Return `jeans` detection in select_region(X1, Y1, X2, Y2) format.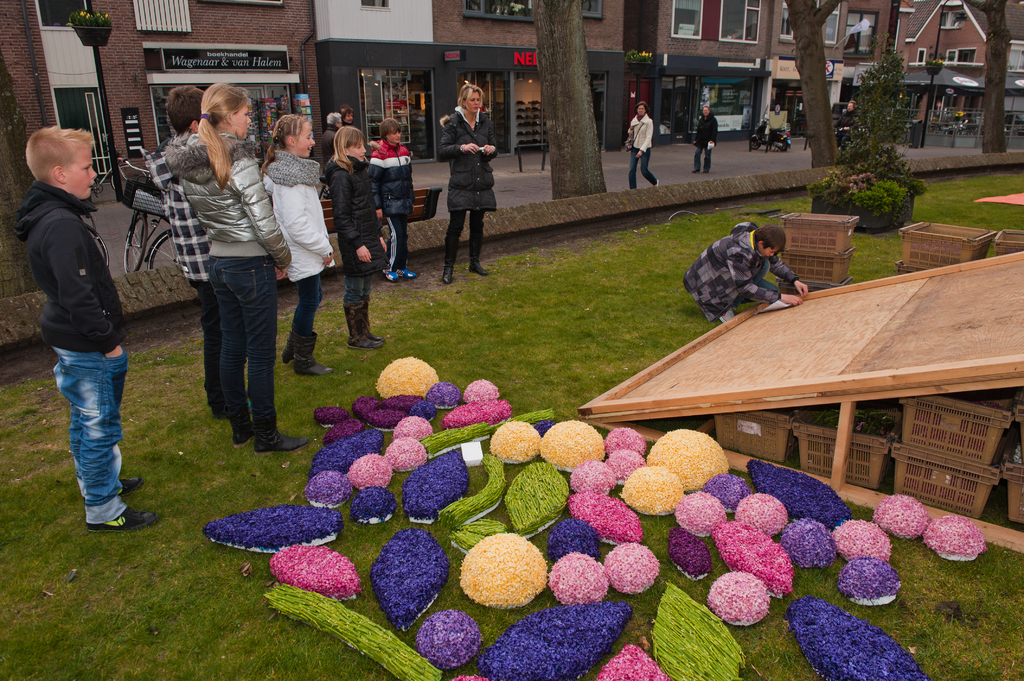
select_region(628, 148, 656, 188).
